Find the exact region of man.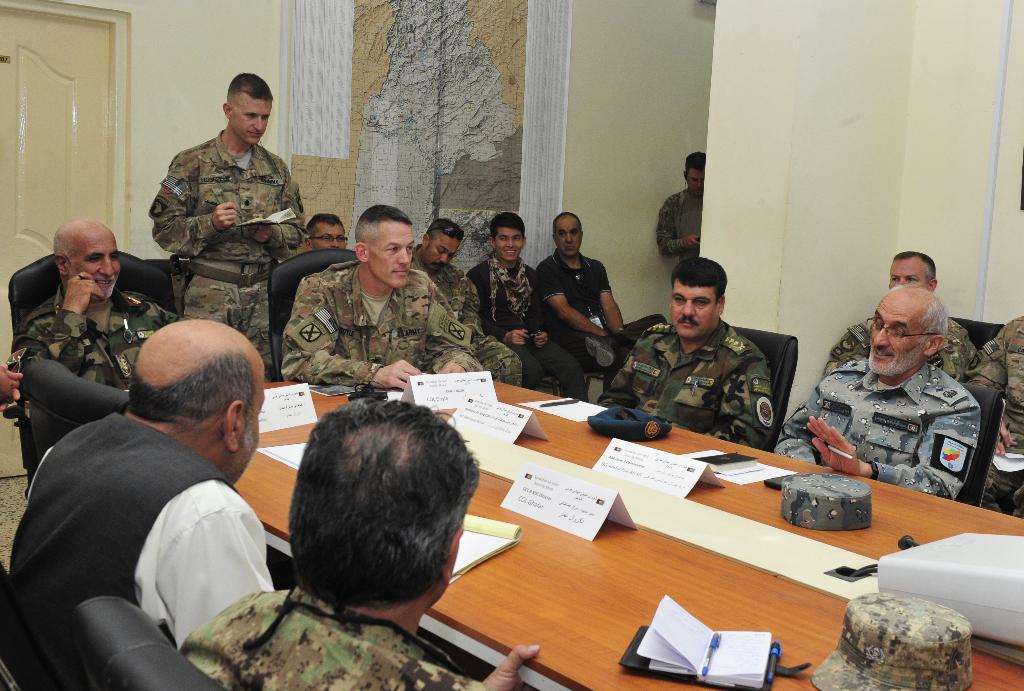
Exact region: (148, 75, 314, 389).
